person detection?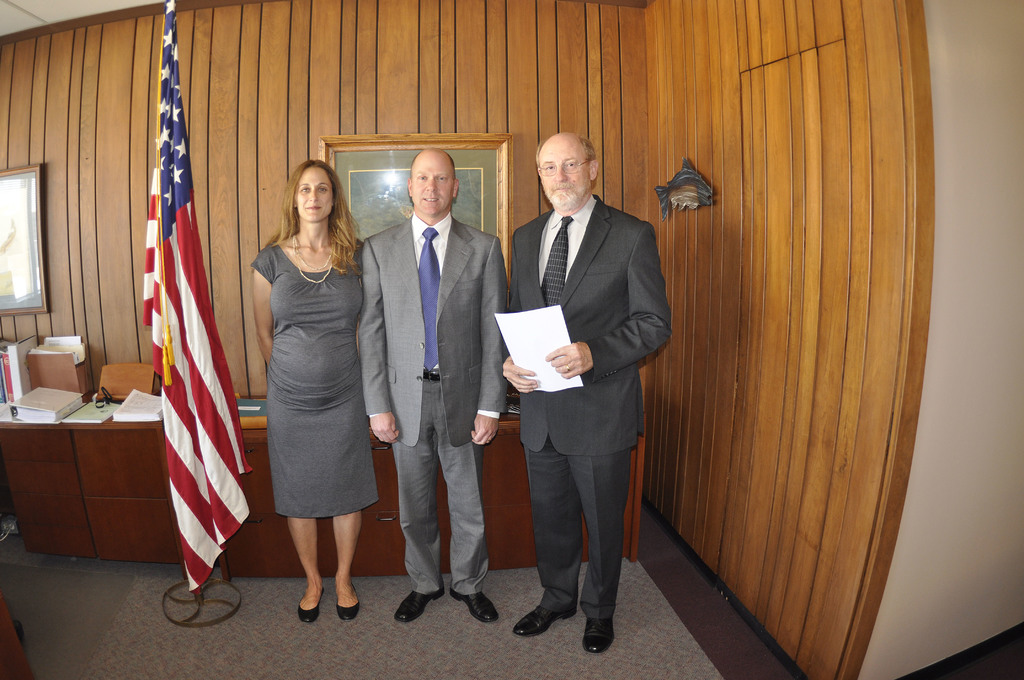
detection(502, 133, 676, 656)
